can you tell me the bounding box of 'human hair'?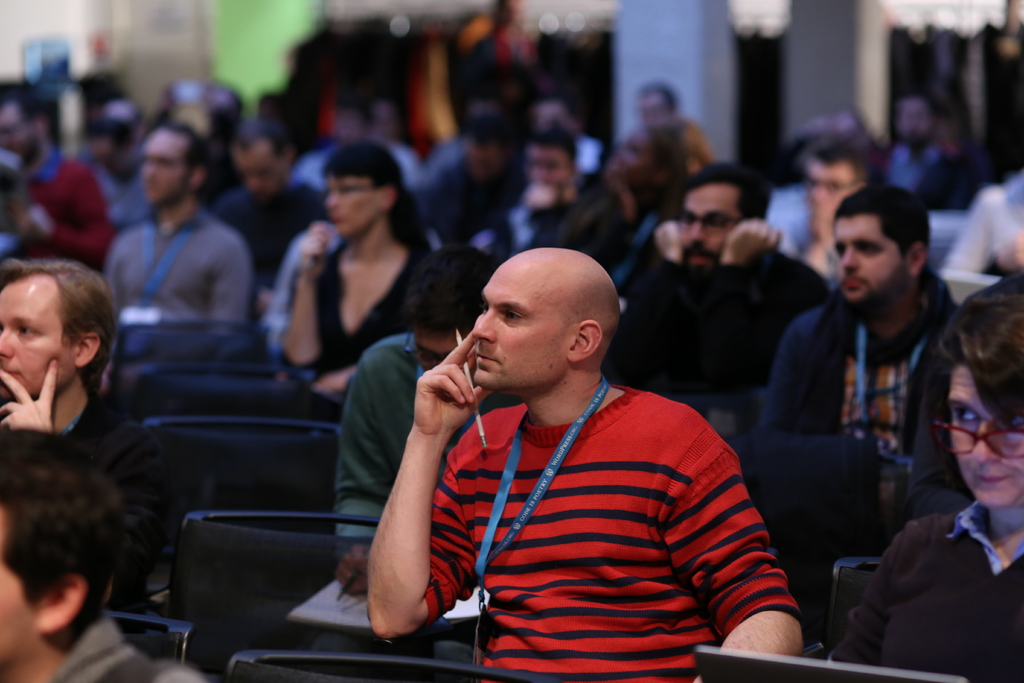
x1=465, y1=107, x2=517, y2=156.
